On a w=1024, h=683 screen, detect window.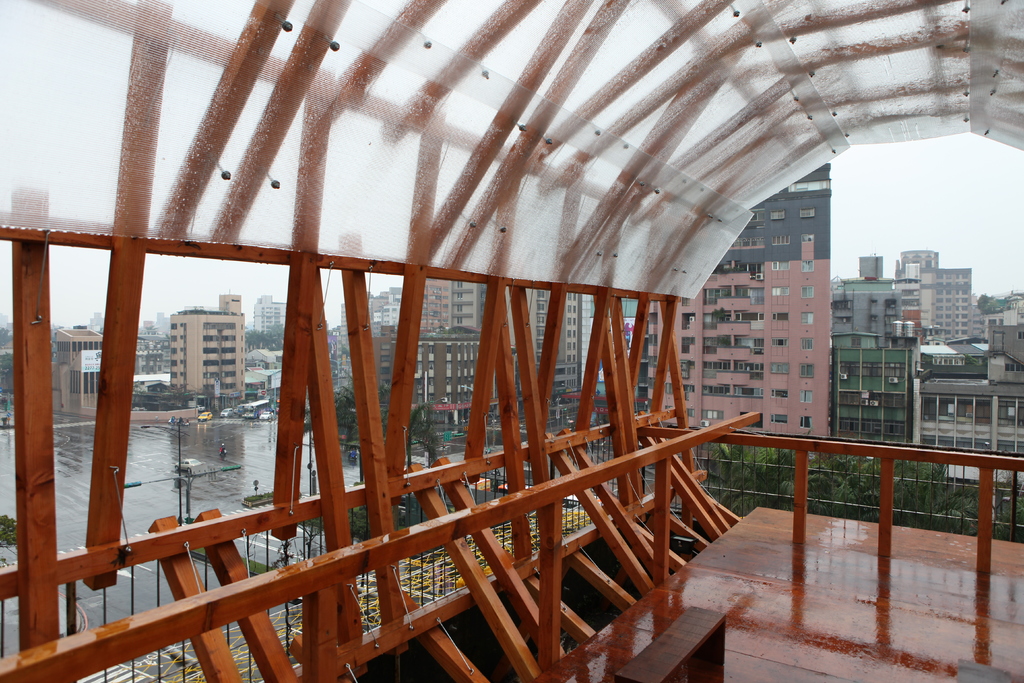
764/409/787/429.
